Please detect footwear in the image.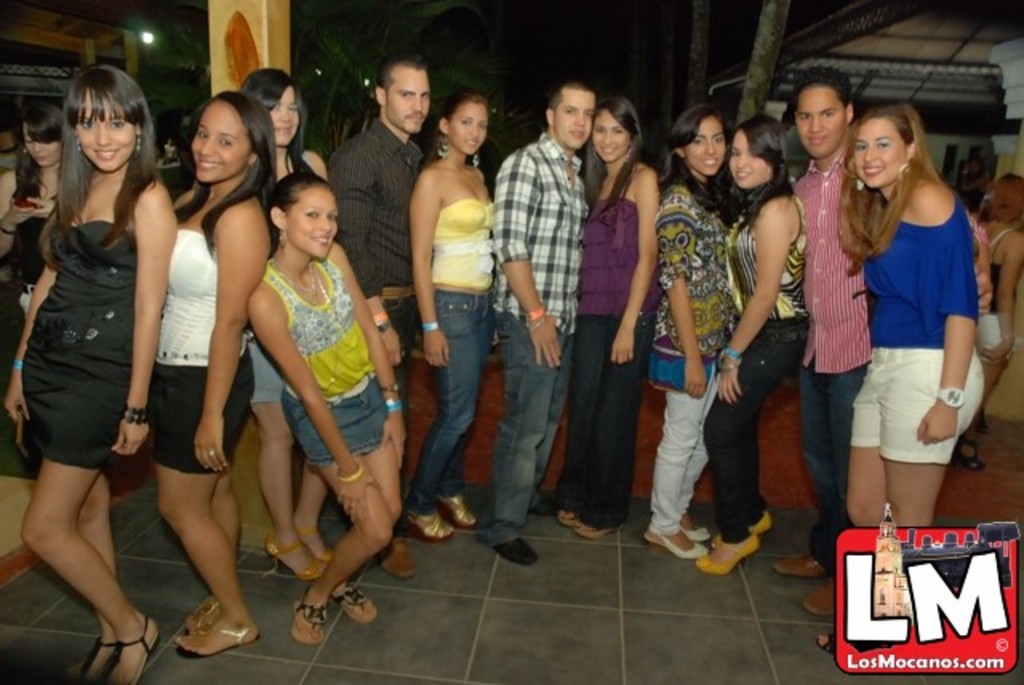
955,437,986,474.
